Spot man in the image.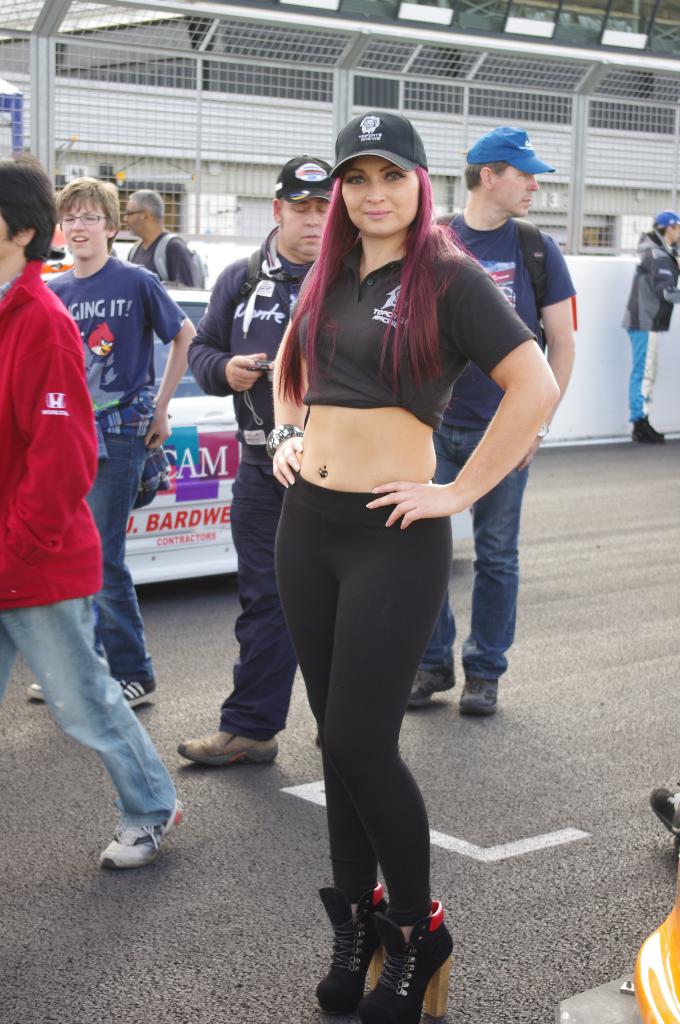
man found at [left=621, top=211, right=679, bottom=449].
